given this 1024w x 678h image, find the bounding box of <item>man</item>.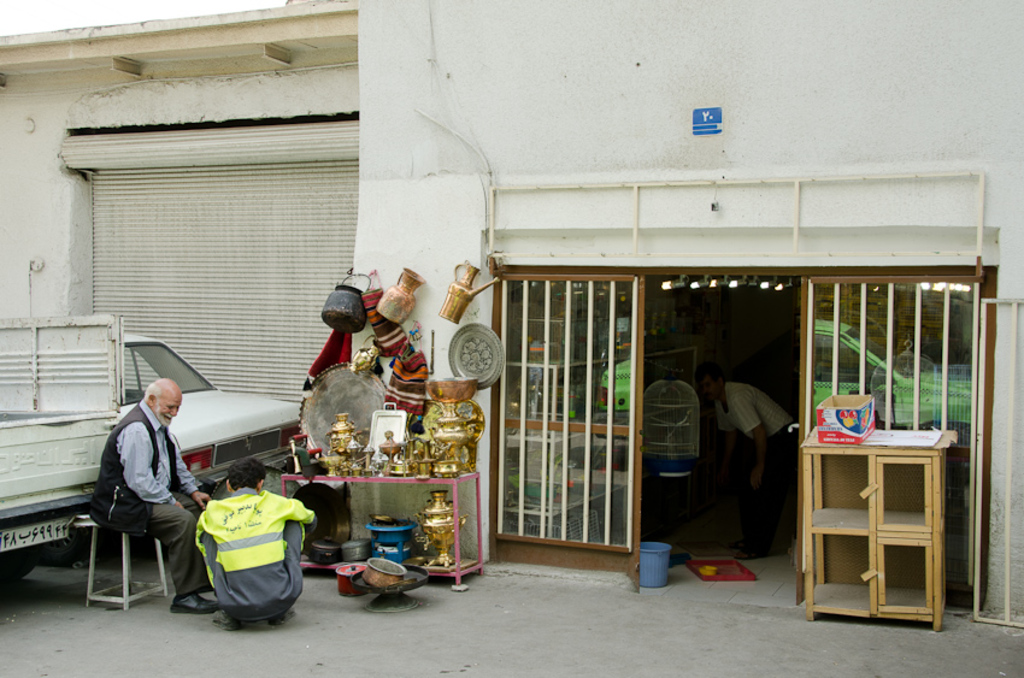
<box>82,361,194,621</box>.
